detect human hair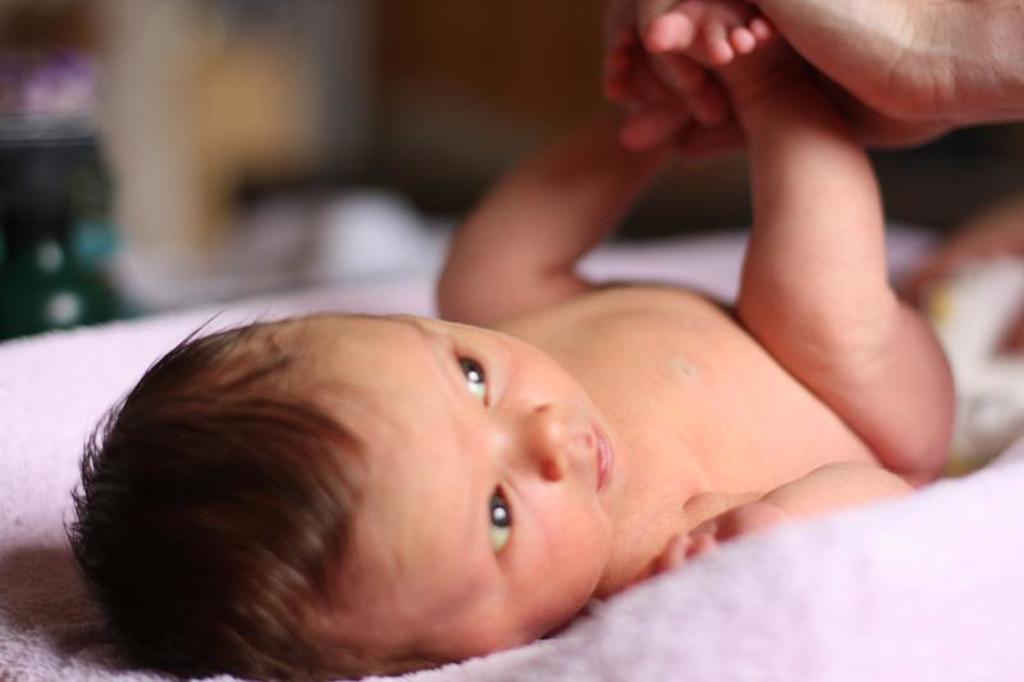
{"x1": 58, "y1": 302, "x2": 371, "y2": 681}
